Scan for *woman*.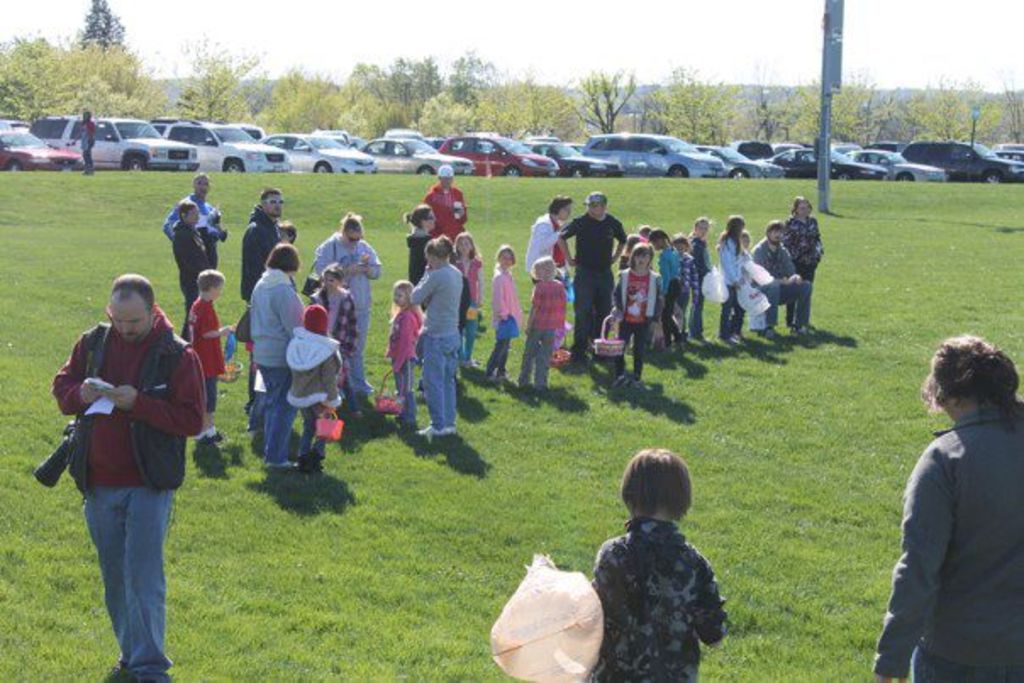
Scan result: box(310, 208, 380, 397).
